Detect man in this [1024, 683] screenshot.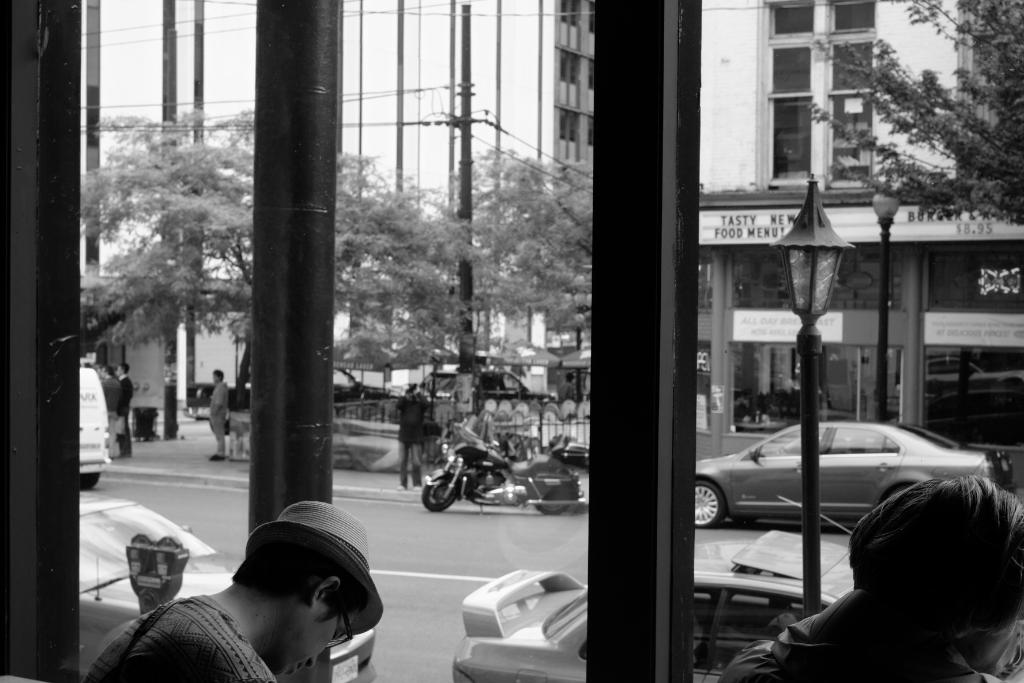
Detection: 115 497 414 682.
